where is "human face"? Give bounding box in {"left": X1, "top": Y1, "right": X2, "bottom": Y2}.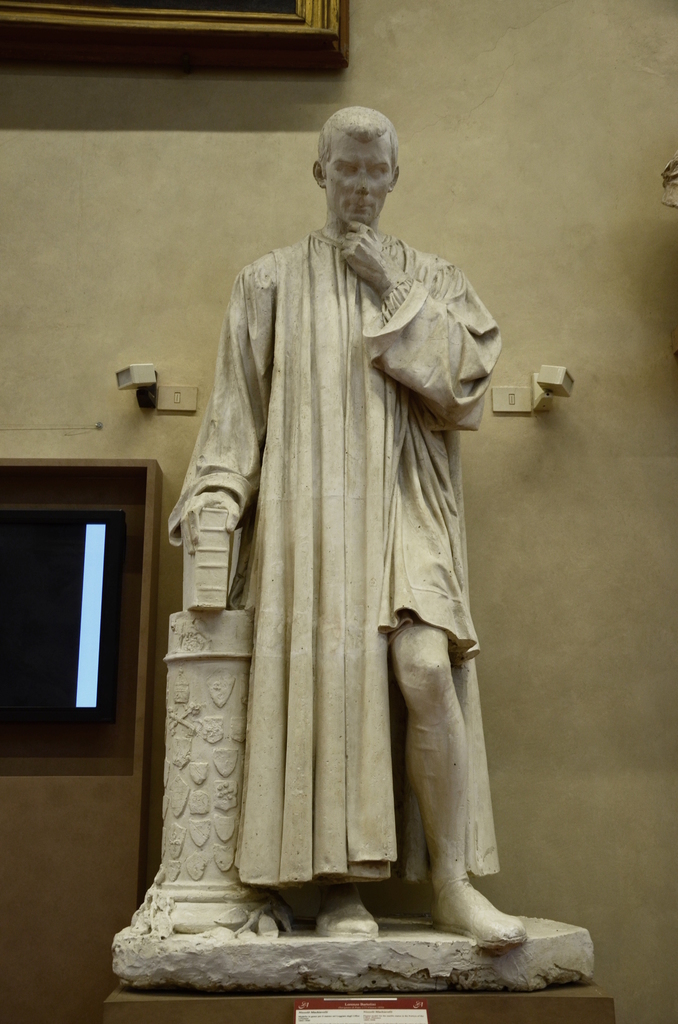
{"left": 327, "top": 141, "right": 397, "bottom": 227}.
